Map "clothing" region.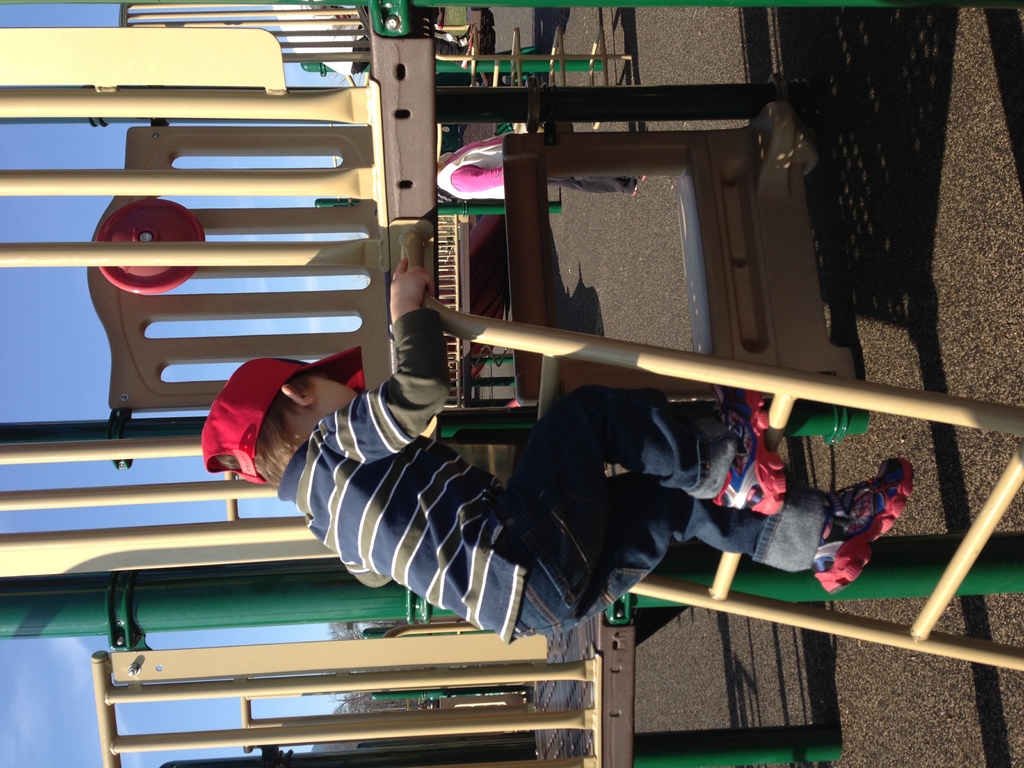
Mapped to locate(436, 134, 635, 203).
